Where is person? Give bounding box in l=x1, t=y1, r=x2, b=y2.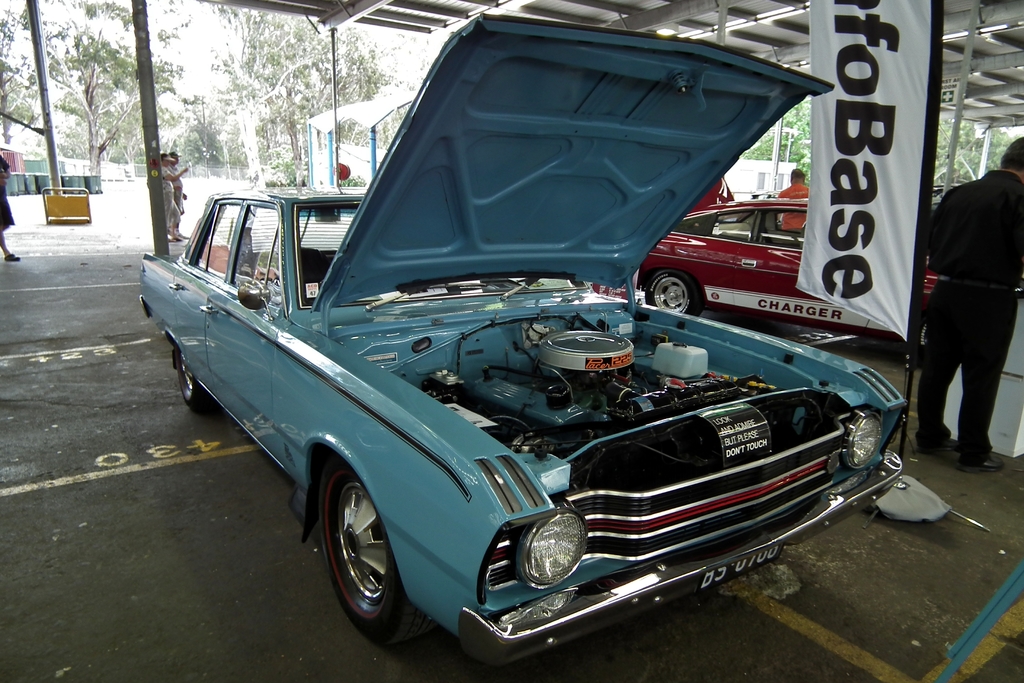
l=920, t=137, r=1023, b=478.
